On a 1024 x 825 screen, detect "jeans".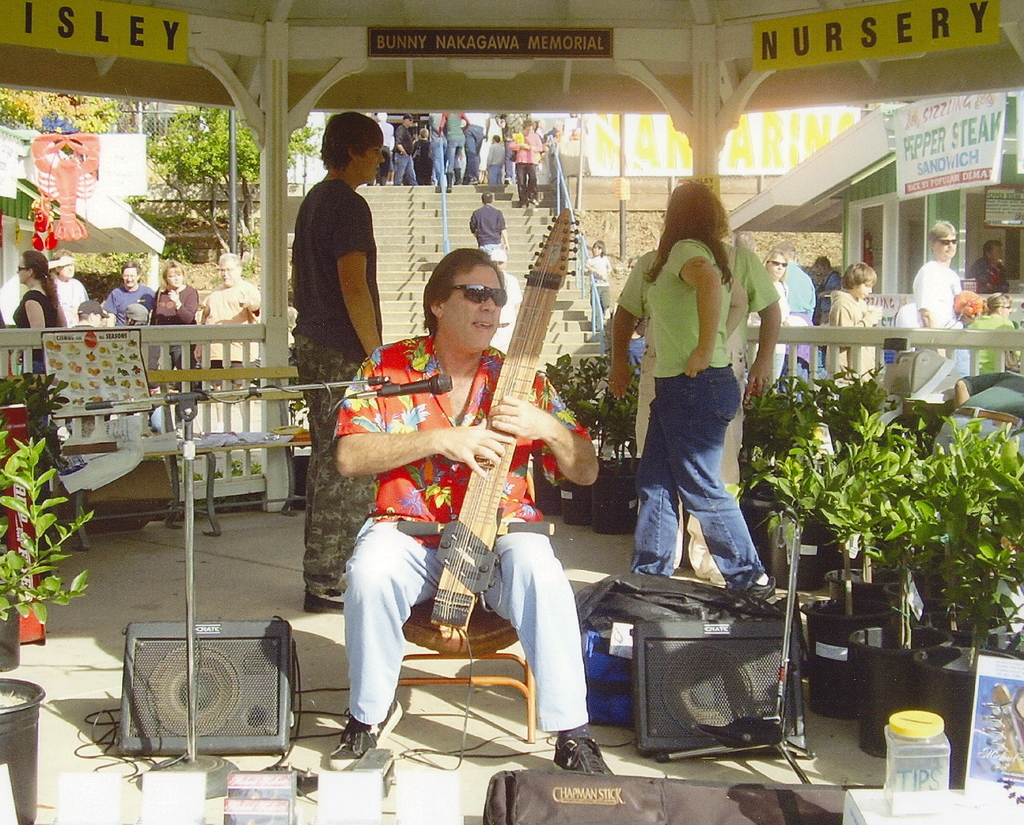
locate(470, 127, 490, 183).
